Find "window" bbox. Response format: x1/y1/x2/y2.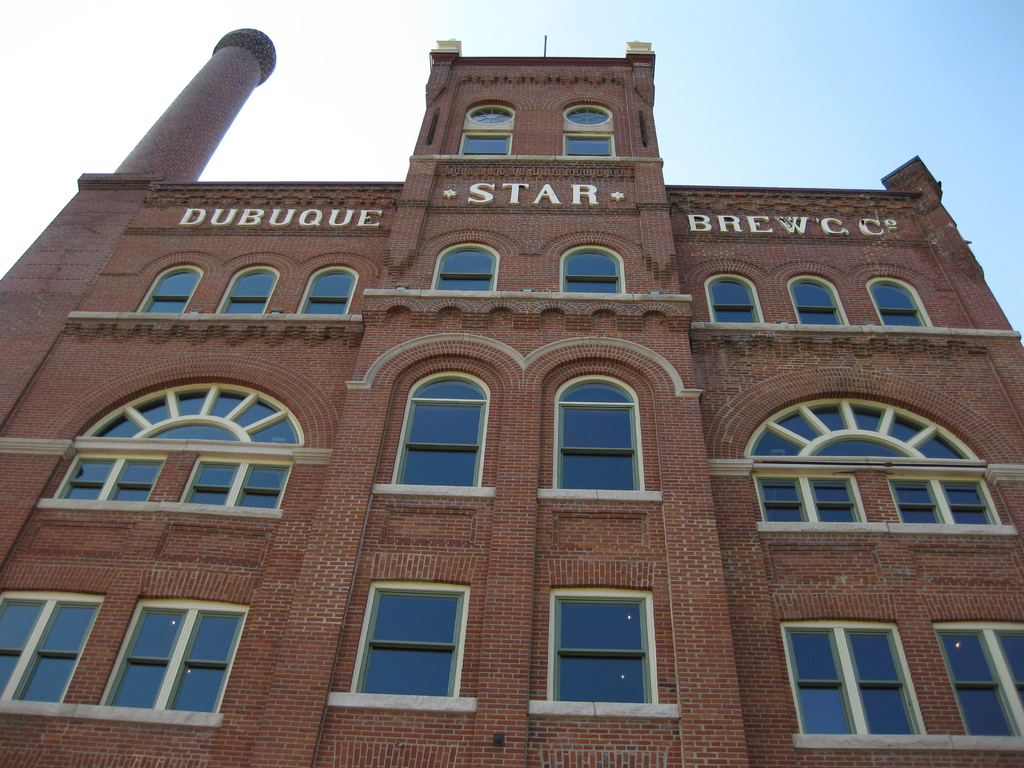
567/104/620/157.
